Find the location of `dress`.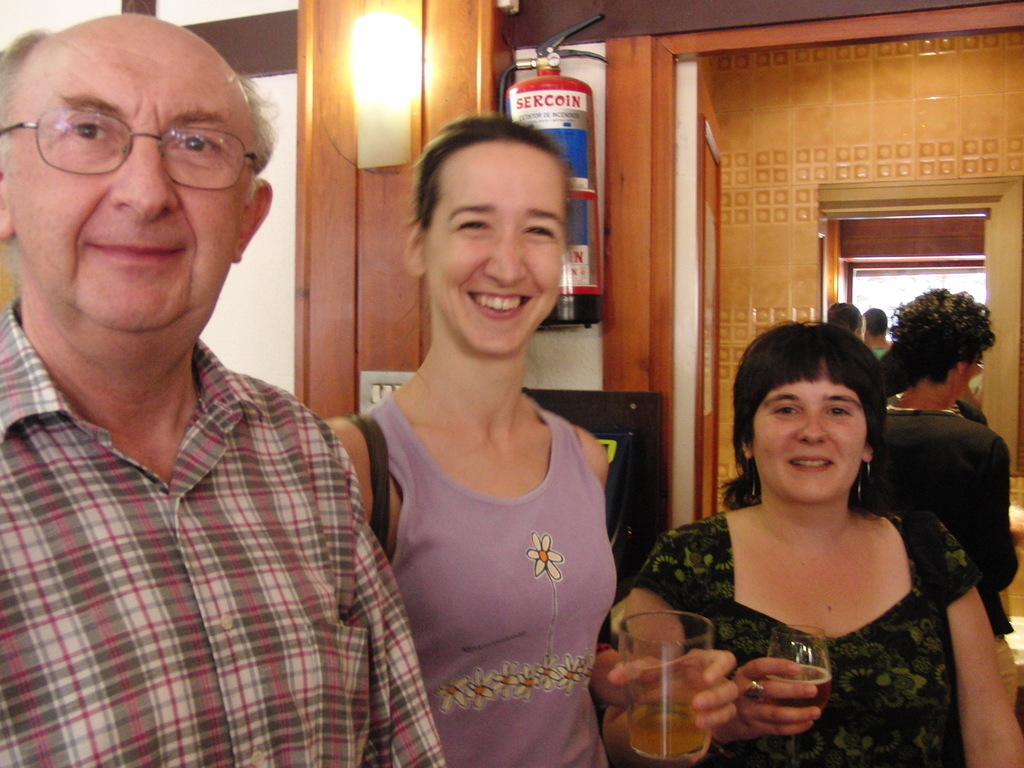
Location: bbox(387, 392, 621, 767).
